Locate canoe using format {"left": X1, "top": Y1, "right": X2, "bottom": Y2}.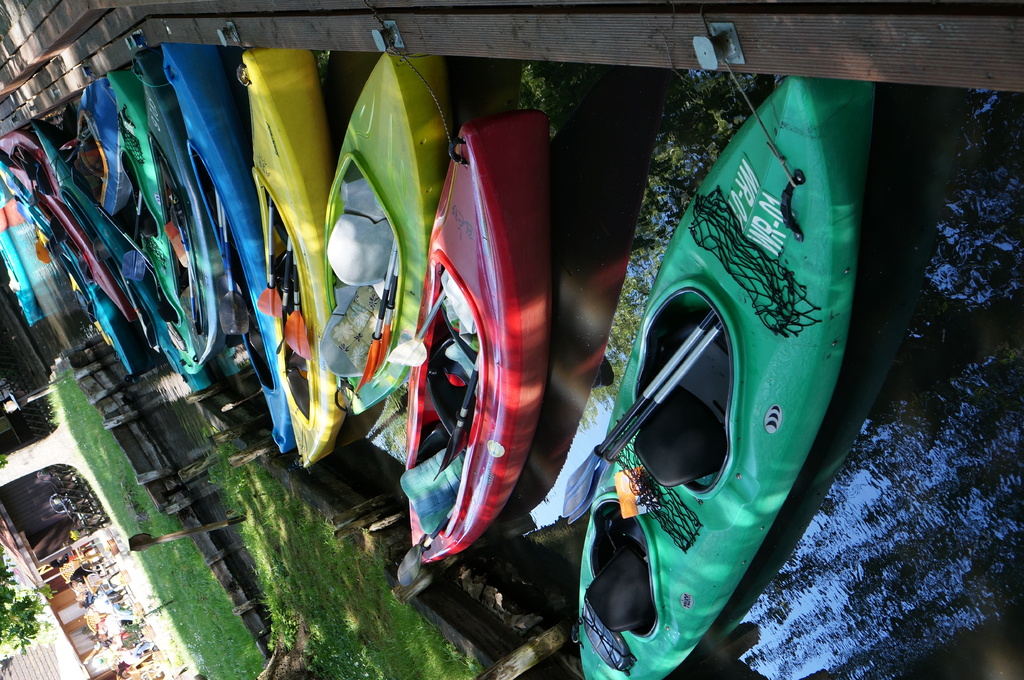
{"left": 0, "top": 122, "right": 135, "bottom": 324}.
